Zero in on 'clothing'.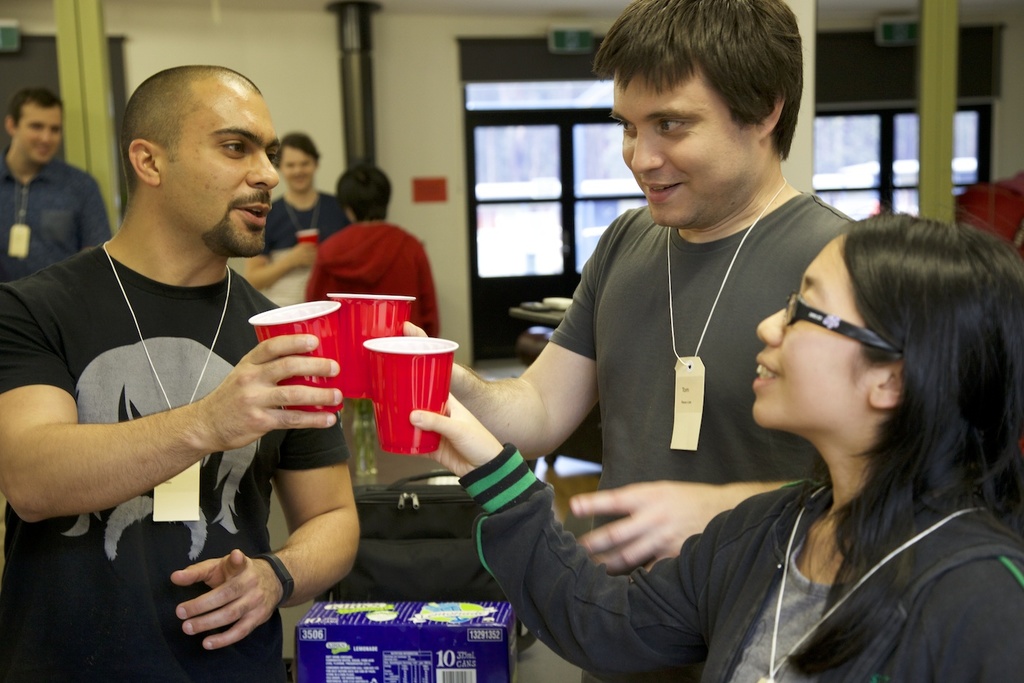
Zeroed in: x1=257 y1=183 x2=340 y2=306.
